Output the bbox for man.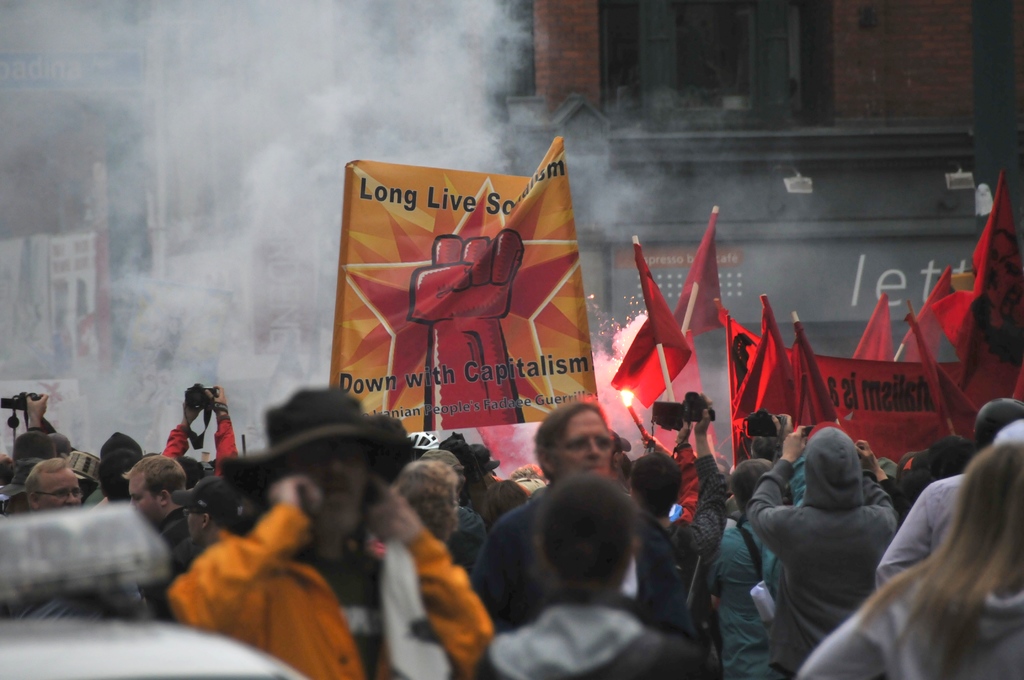
detection(481, 400, 695, 636).
